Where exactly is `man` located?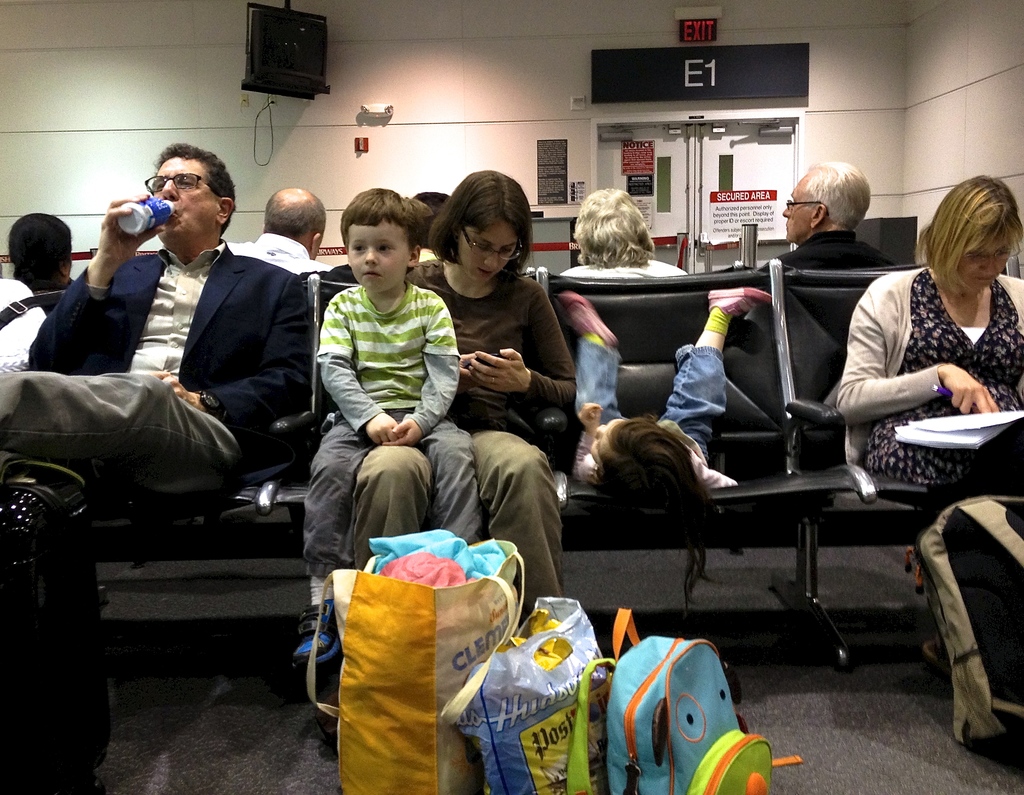
Its bounding box is {"left": 0, "top": 144, "right": 316, "bottom": 486}.
